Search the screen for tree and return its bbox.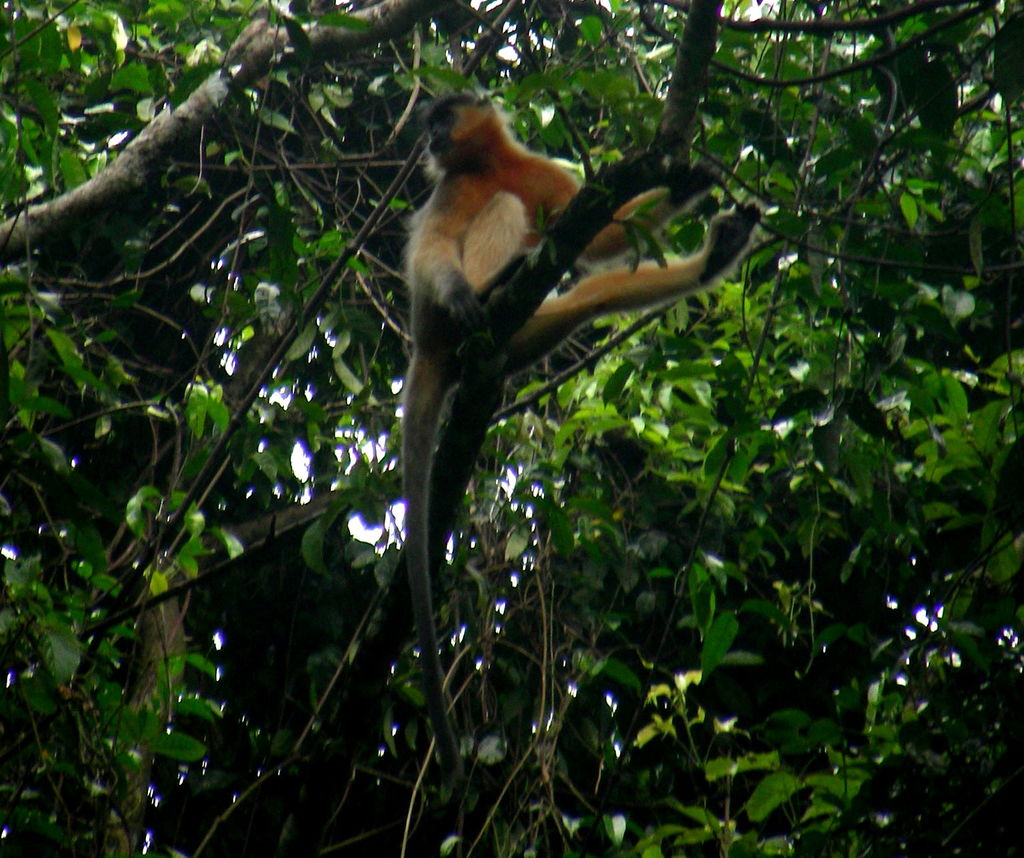
Found: select_region(0, 0, 933, 857).
